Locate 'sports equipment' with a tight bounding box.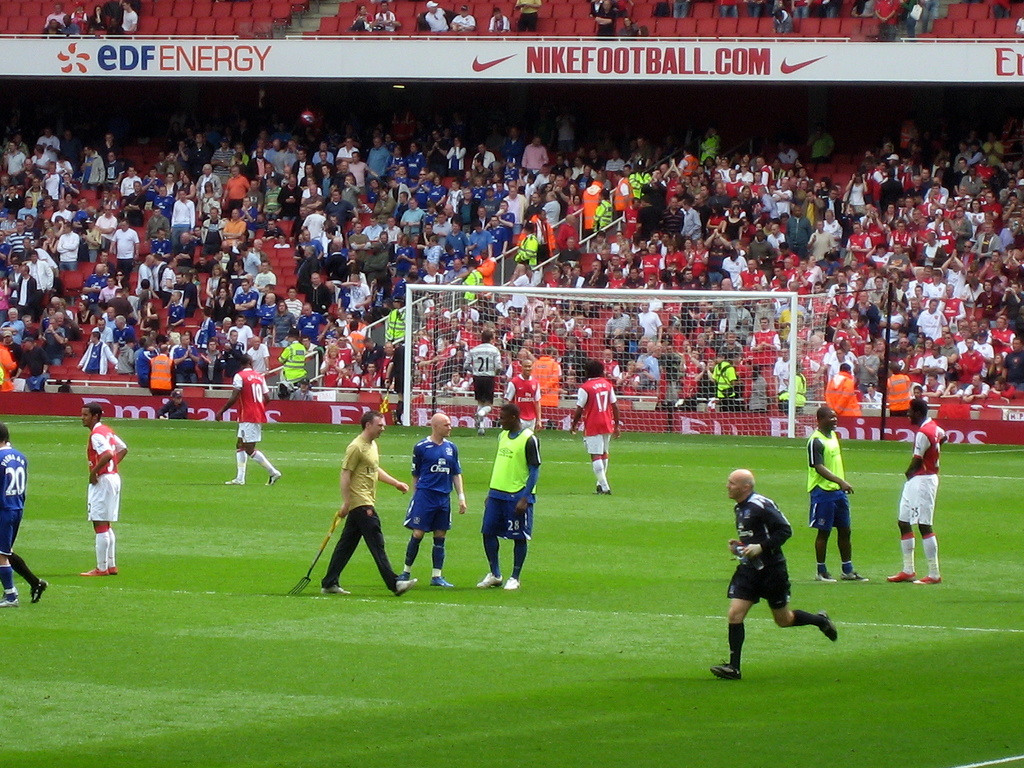
(left=289, top=509, right=350, bottom=596).
